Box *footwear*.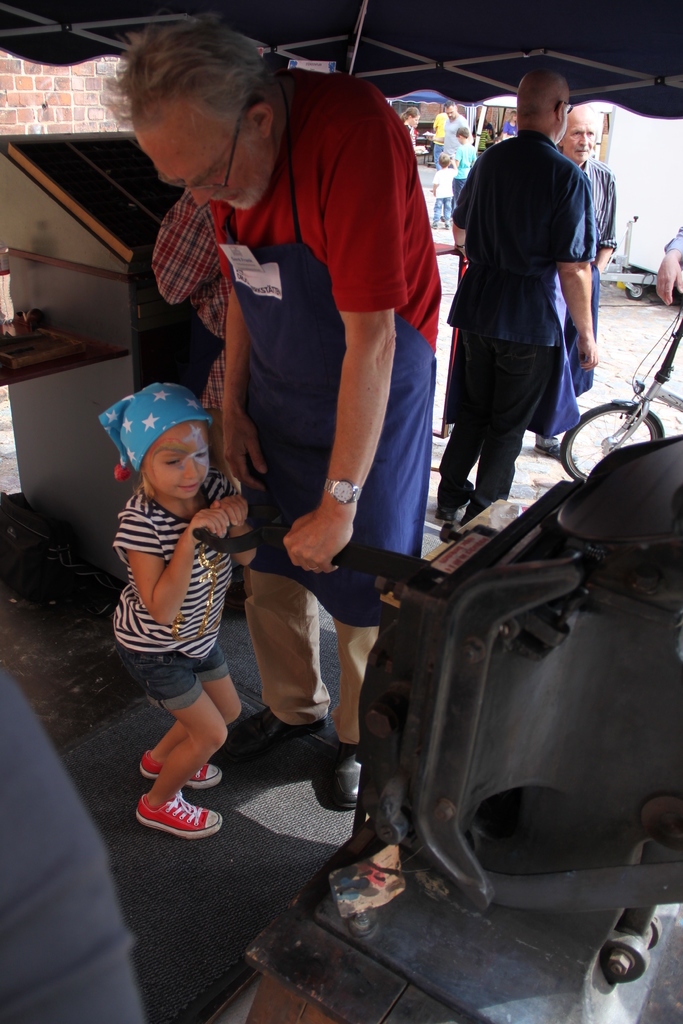
[left=133, top=772, right=220, bottom=848].
